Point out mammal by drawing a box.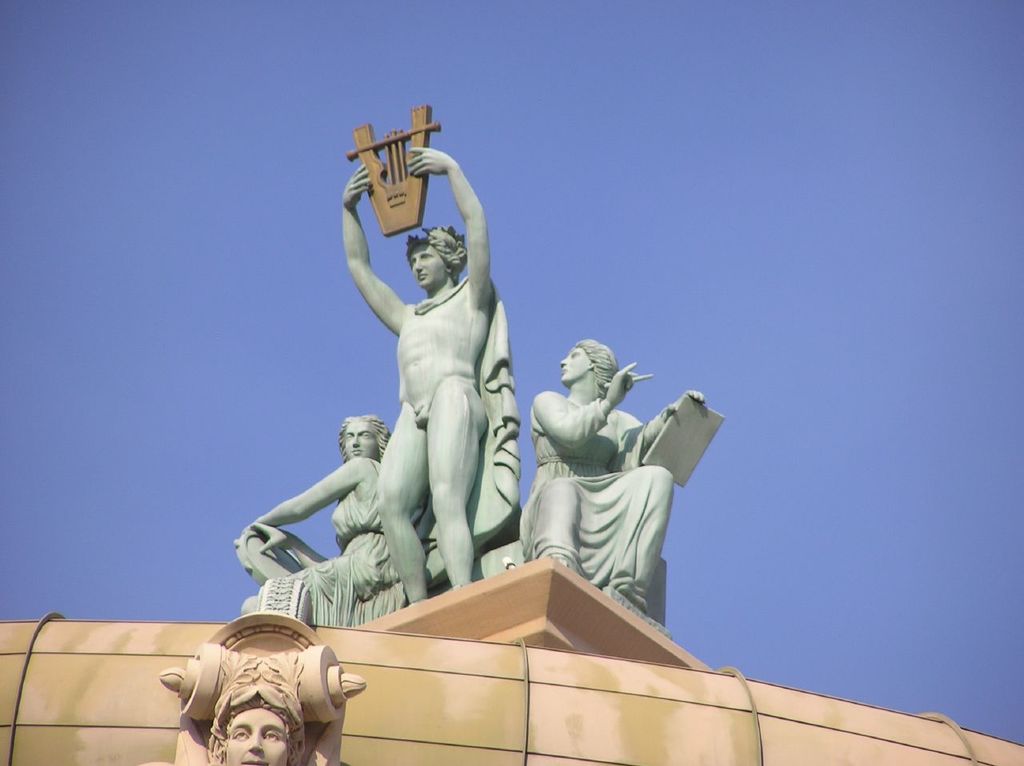
Rect(210, 654, 309, 765).
